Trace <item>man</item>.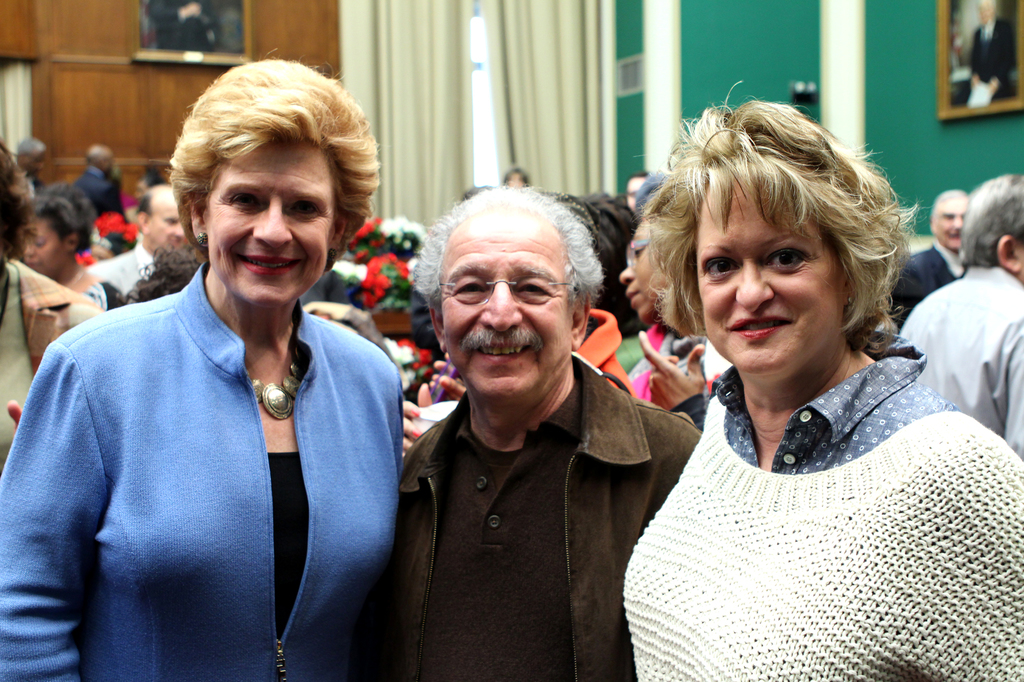
Traced to (left=891, top=188, right=967, bottom=328).
